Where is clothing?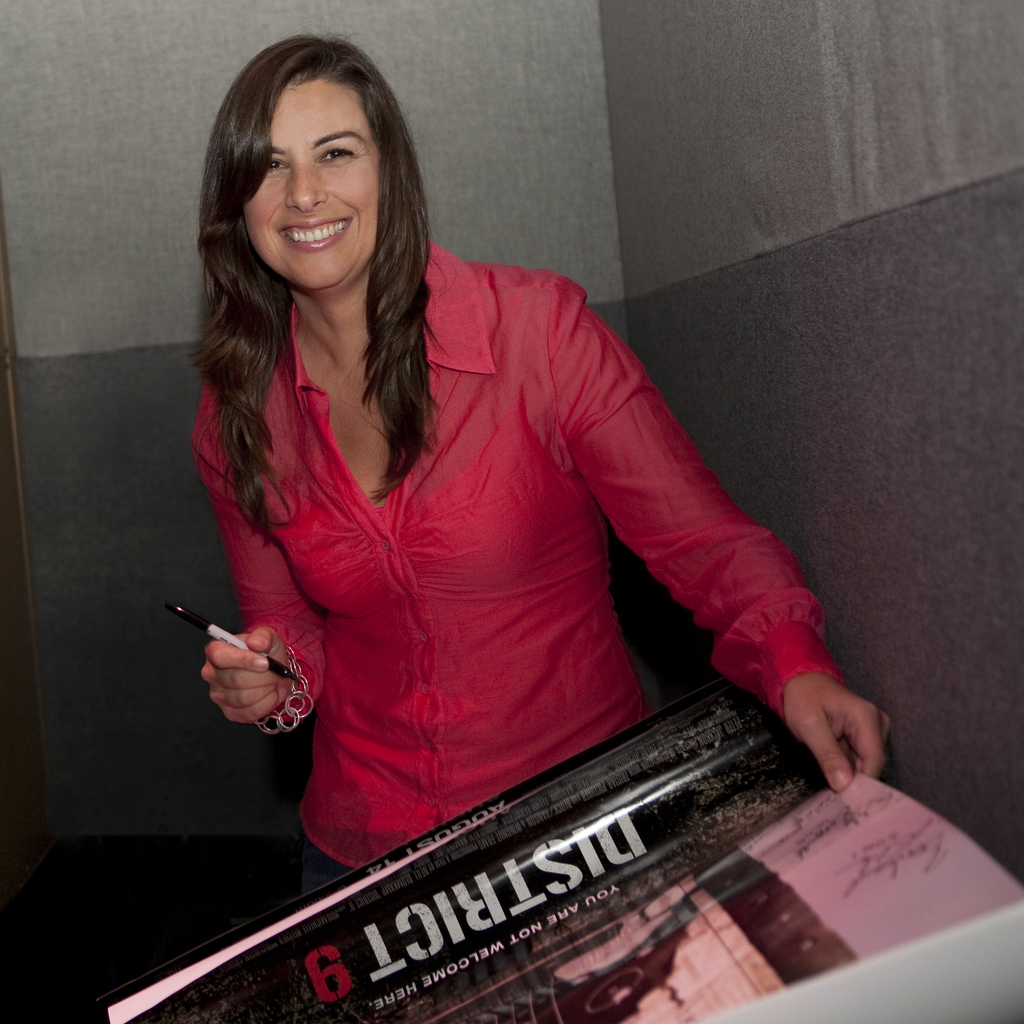
box=[175, 196, 817, 851].
